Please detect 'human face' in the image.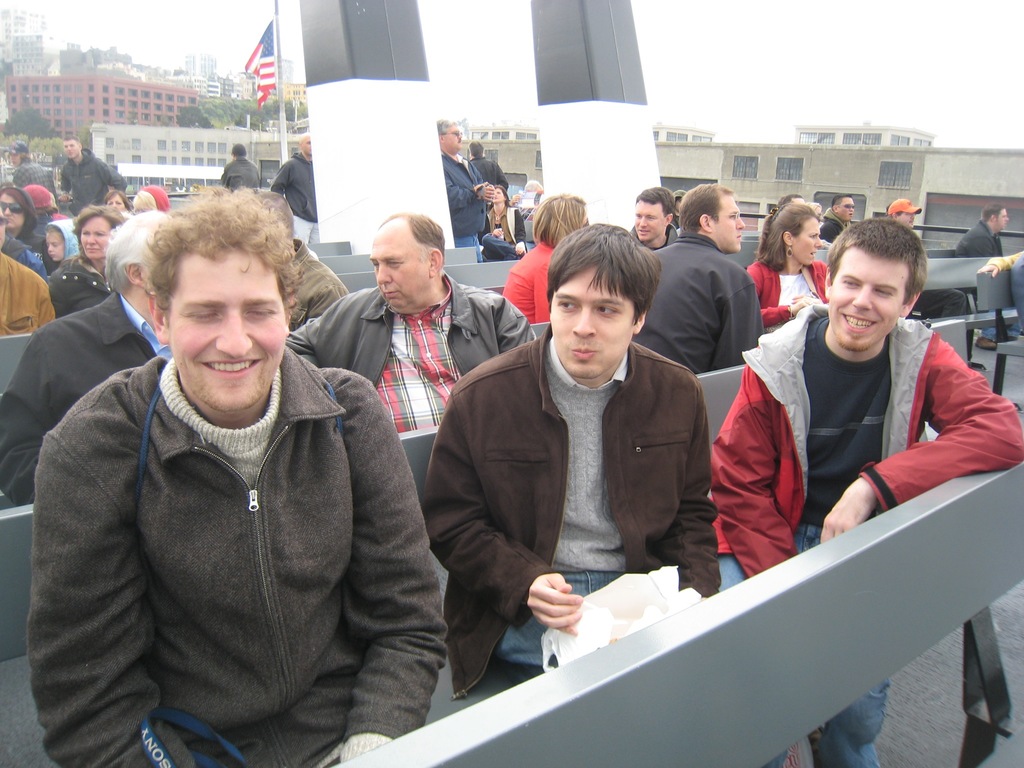
45:233:62:259.
